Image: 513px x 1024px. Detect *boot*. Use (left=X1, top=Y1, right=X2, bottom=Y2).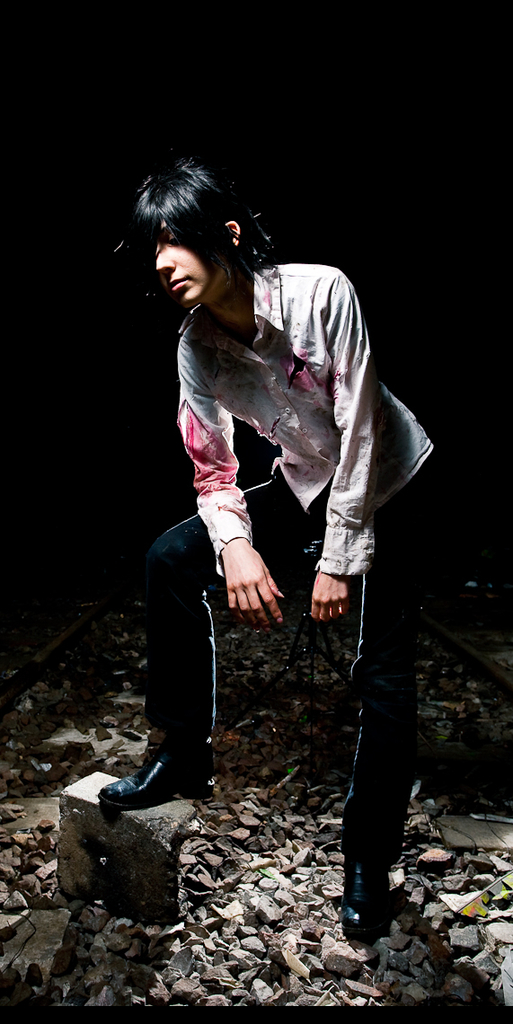
(left=95, top=714, right=222, bottom=825).
